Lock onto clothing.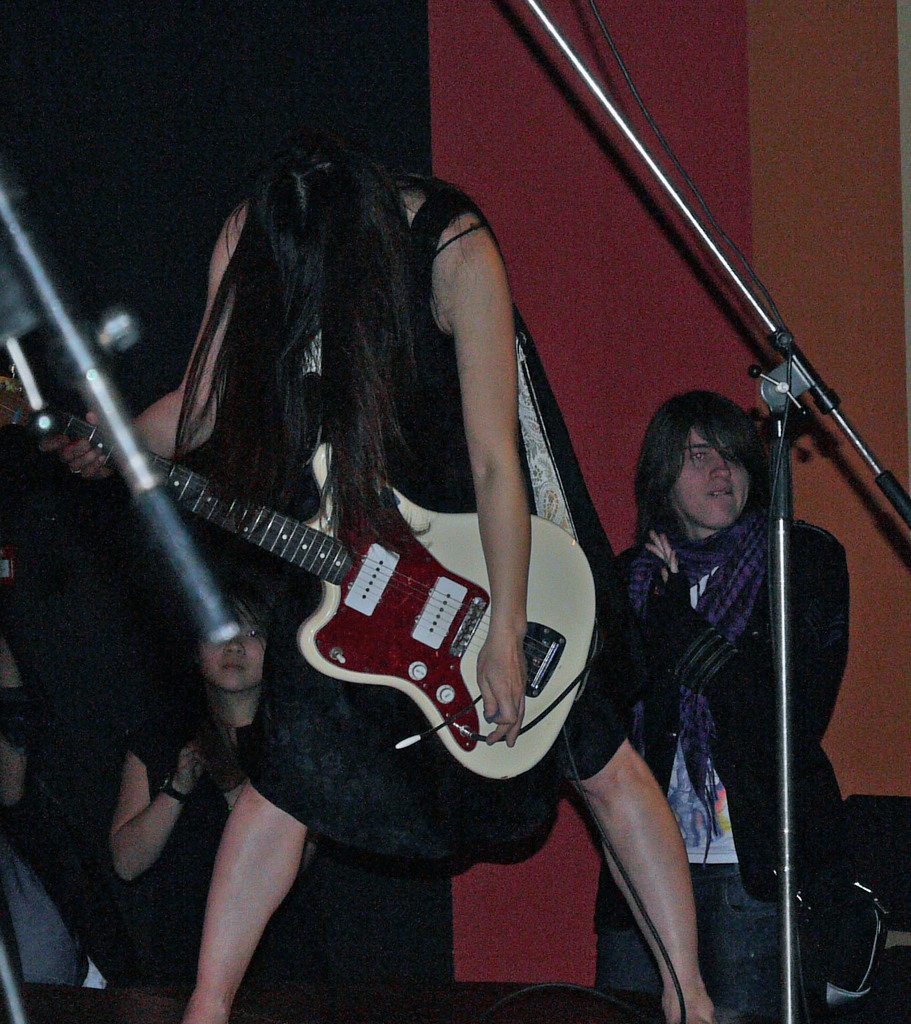
Locked: [257, 171, 638, 861].
